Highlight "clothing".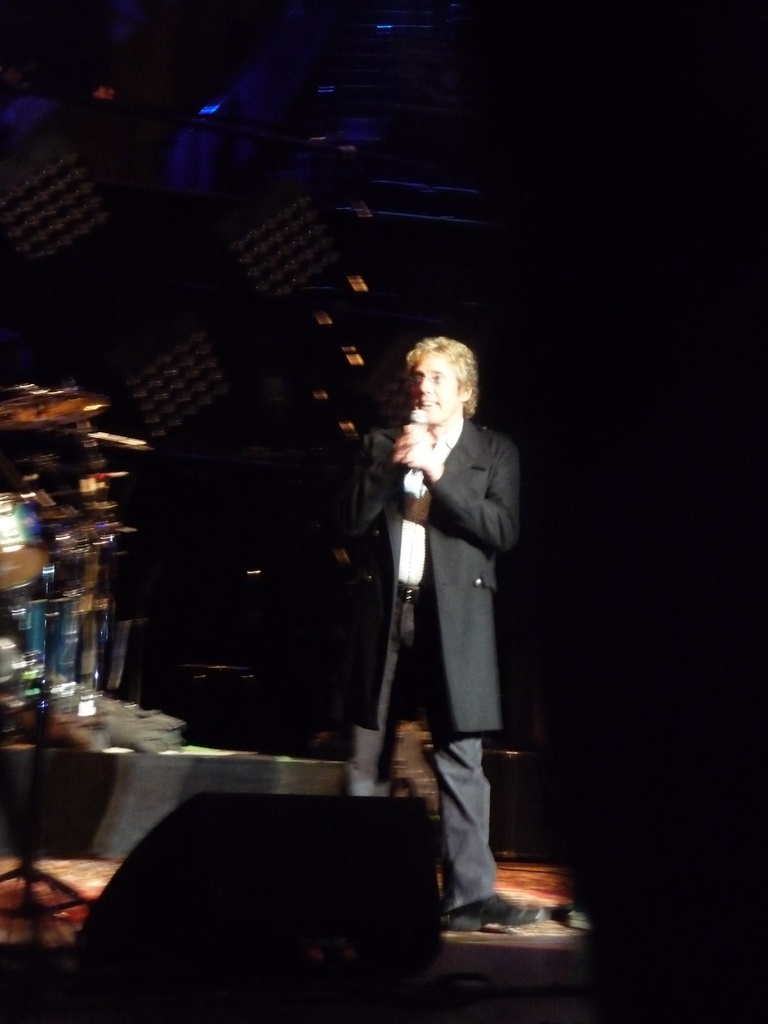
Highlighted region: (326, 349, 520, 902).
